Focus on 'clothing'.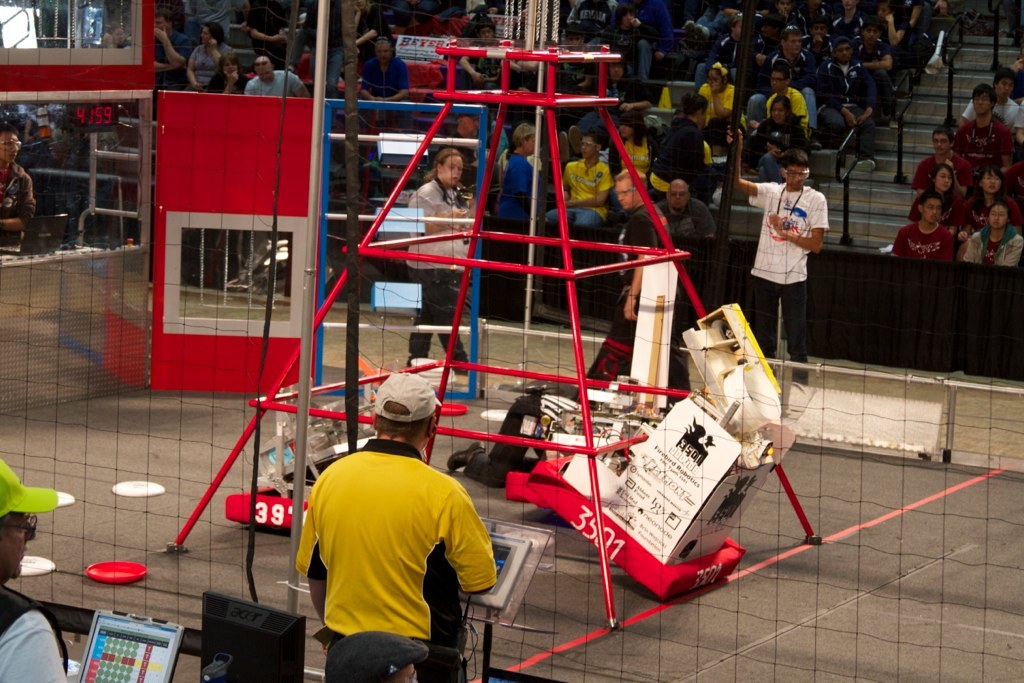
Focused at [left=287, top=365, right=509, bottom=681].
